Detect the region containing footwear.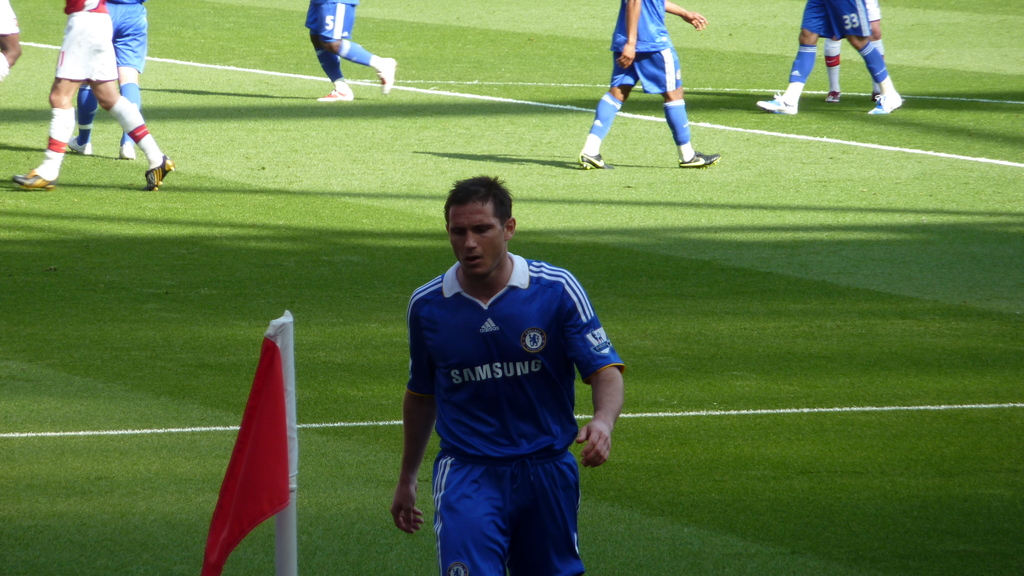
locate(320, 79, 353, 104).
